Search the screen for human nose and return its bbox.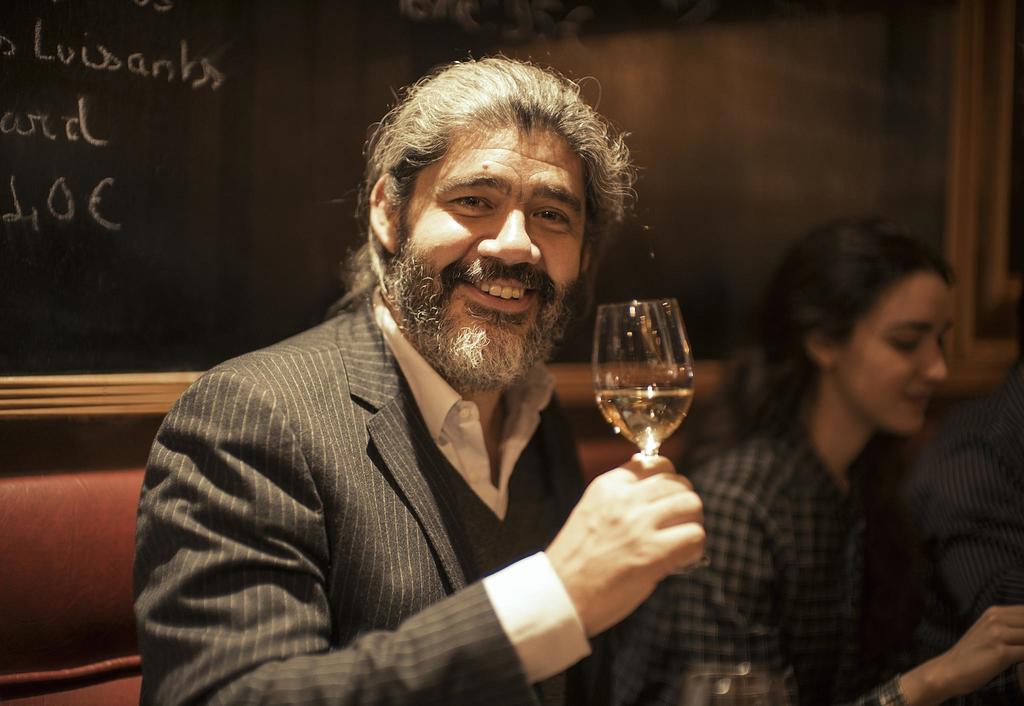
Found: BBox(918, 340, 948, 381).
